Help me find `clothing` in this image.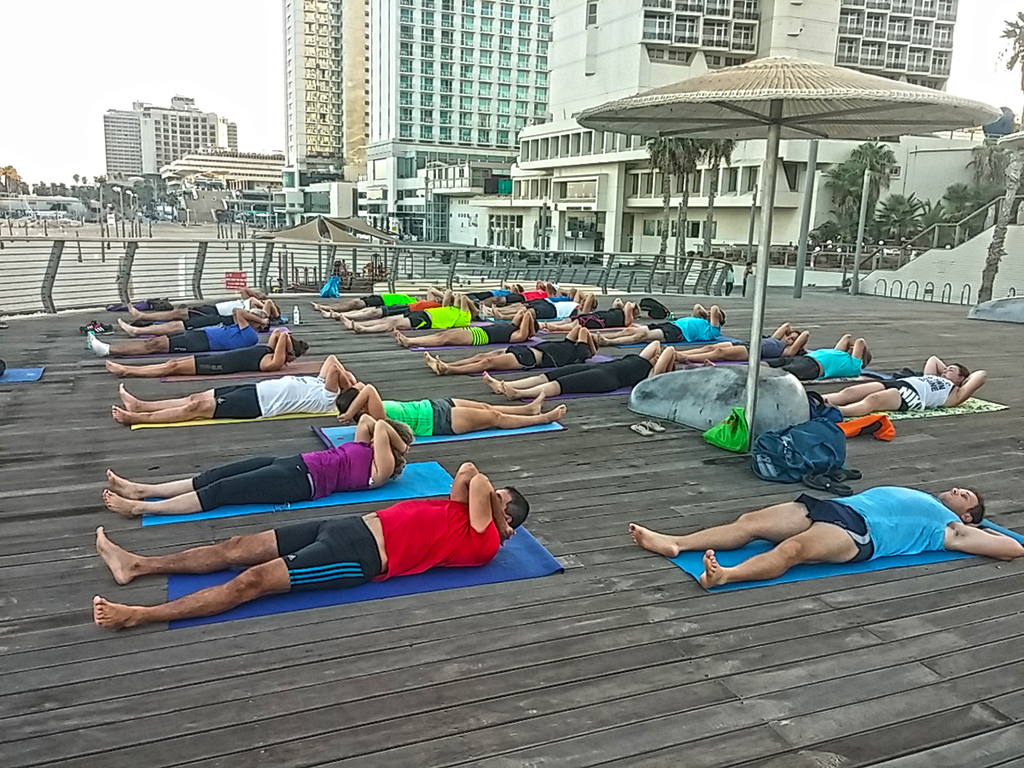
Found it: 879, 372, 947, 415.
